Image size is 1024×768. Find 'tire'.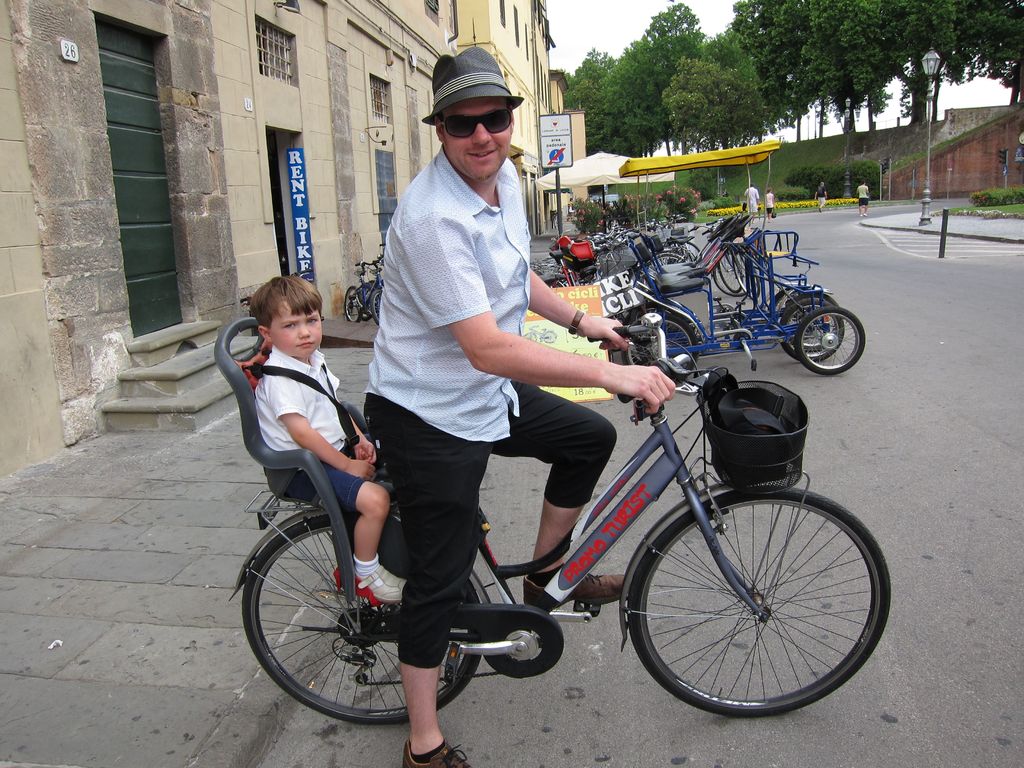
BBox(796, 307, 866, 376).
